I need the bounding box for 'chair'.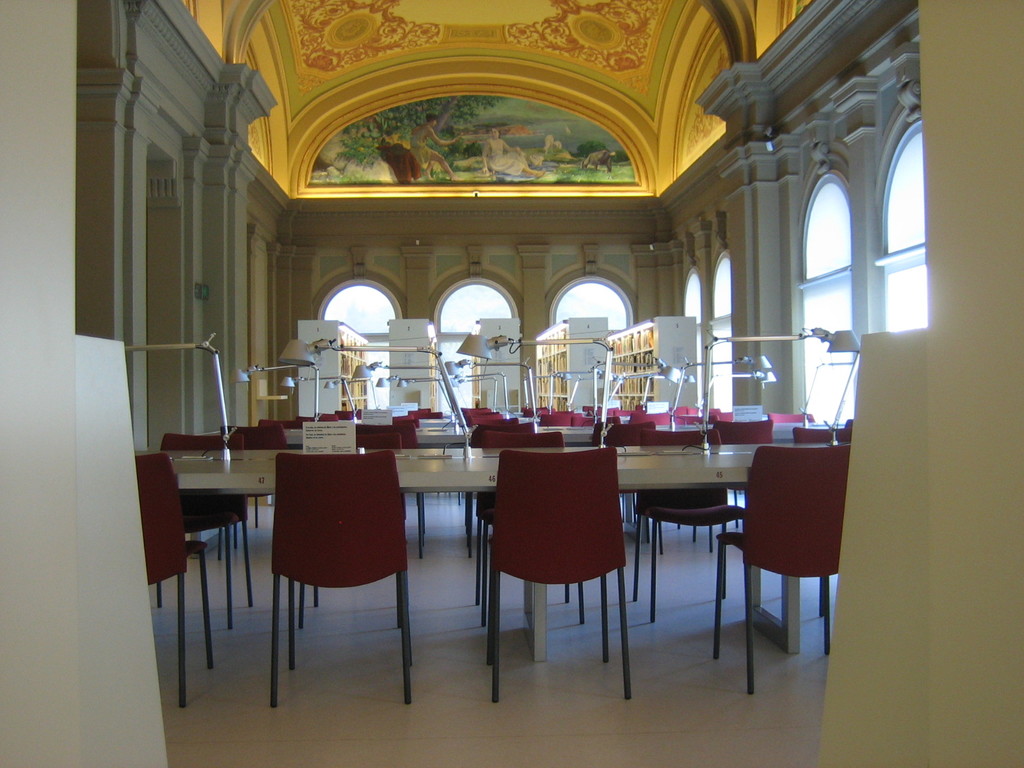
Here it is: locate(352, 423, 427, 558).
